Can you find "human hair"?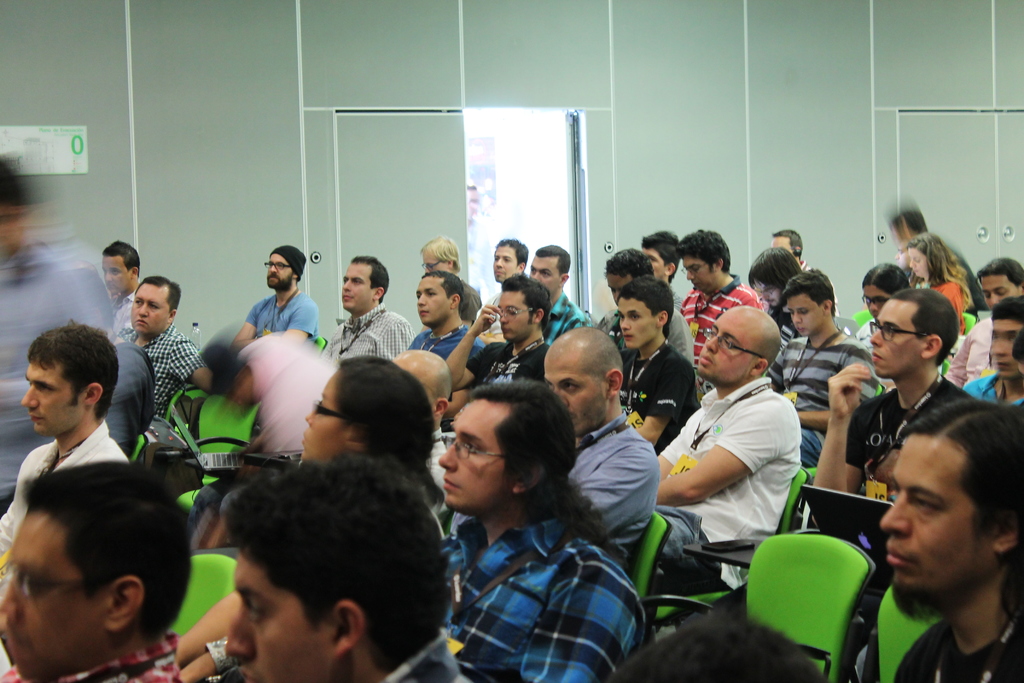
Yes, bounding box: locate(897, 392, 1023, 631).
